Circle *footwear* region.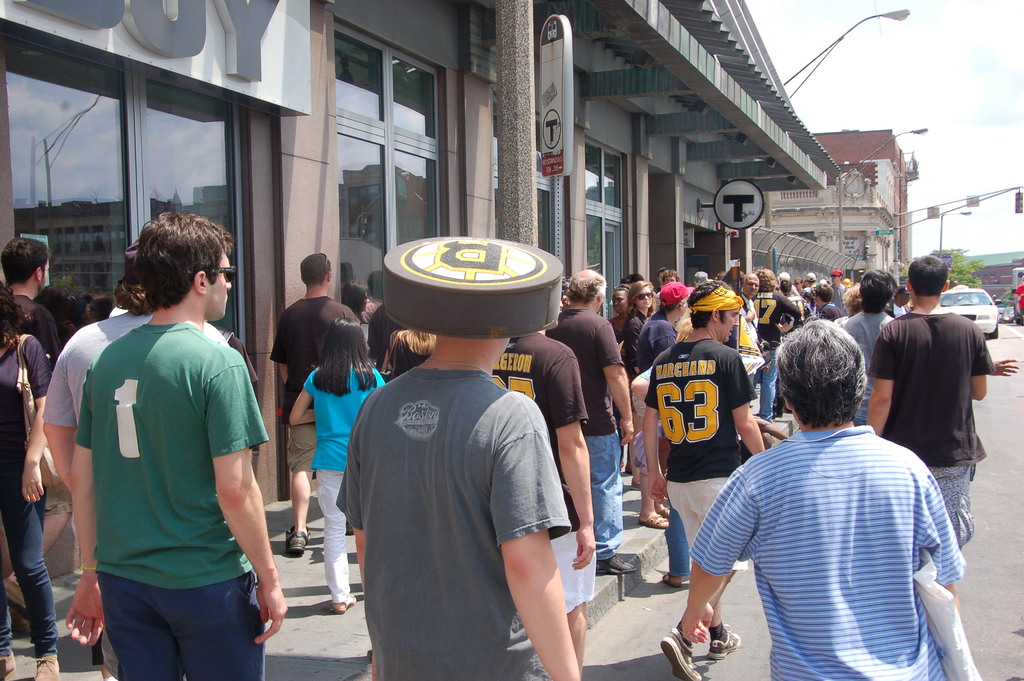
Region: pyautogui.locateOnScreen(659, 625, 705, 680).
